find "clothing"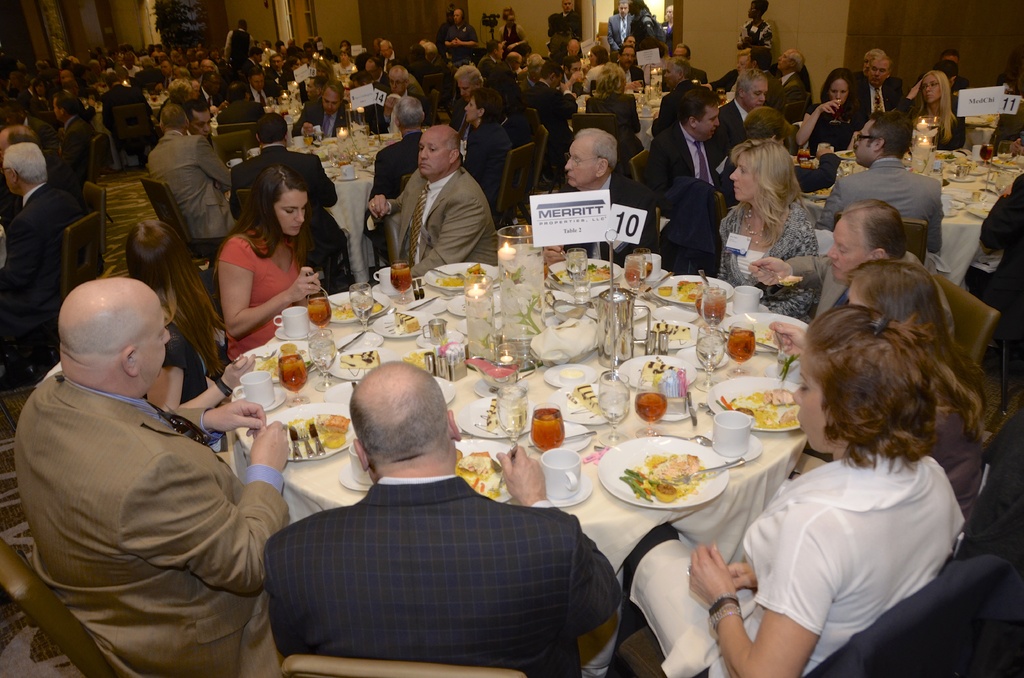
select_region(719, 149, 734, 198)
